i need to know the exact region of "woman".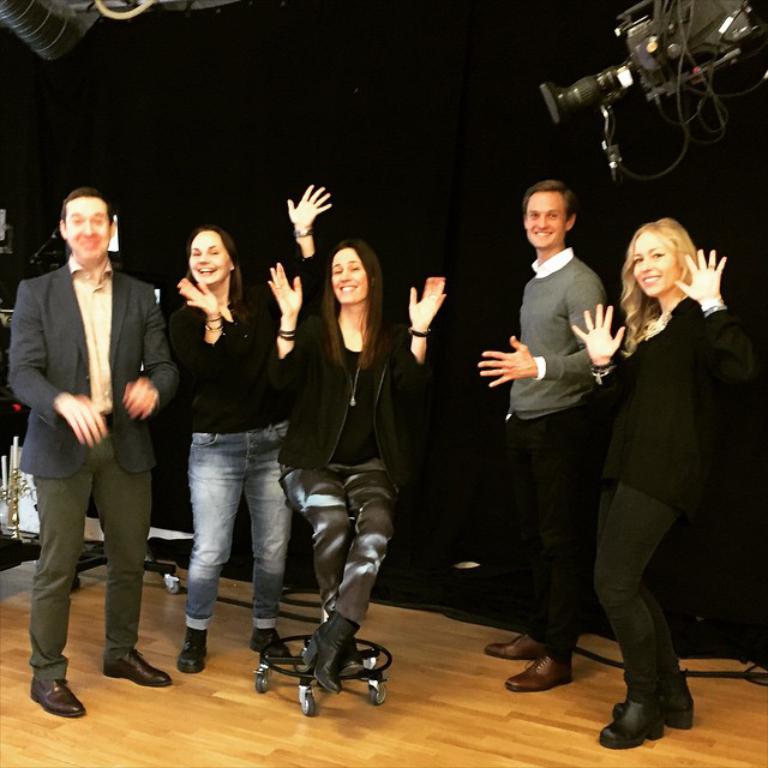
Region: <region>166, 187, 335, 672</region>.
